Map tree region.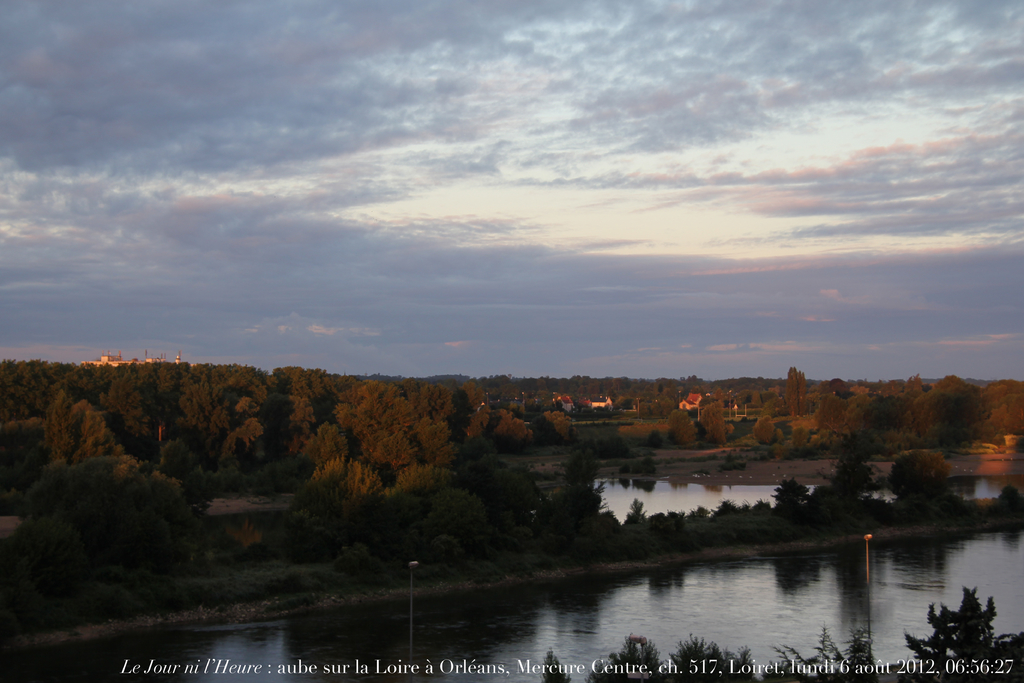
Mapped to 883/450/950/504.
